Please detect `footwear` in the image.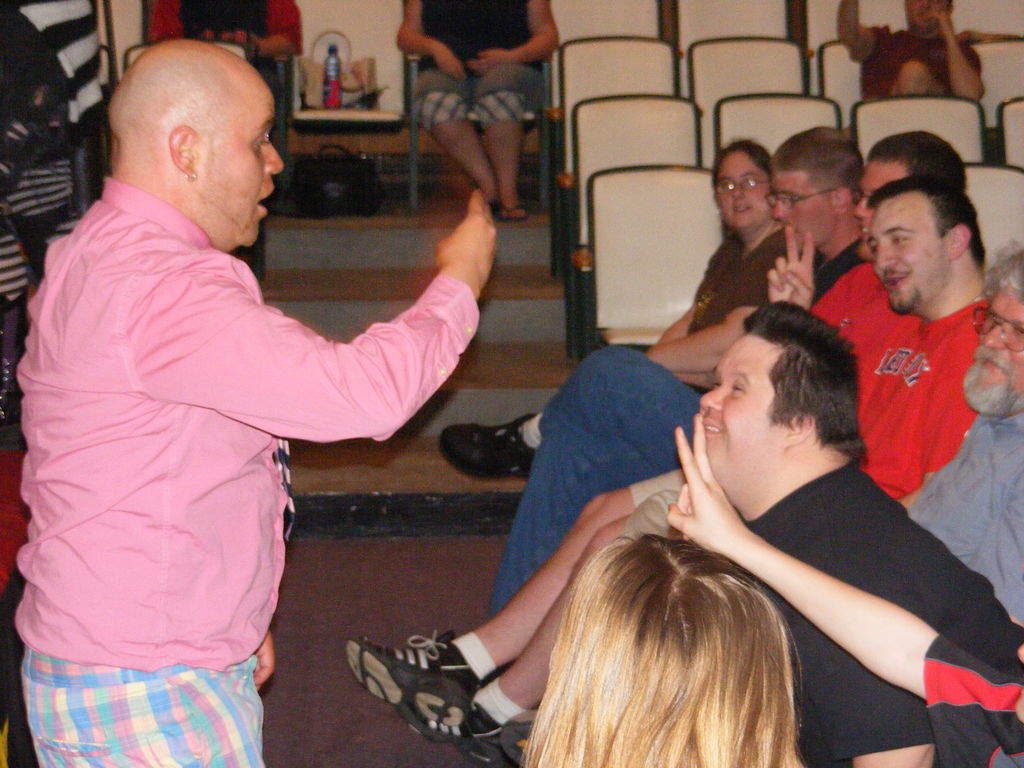
locate(399, 680, 508, 766).
